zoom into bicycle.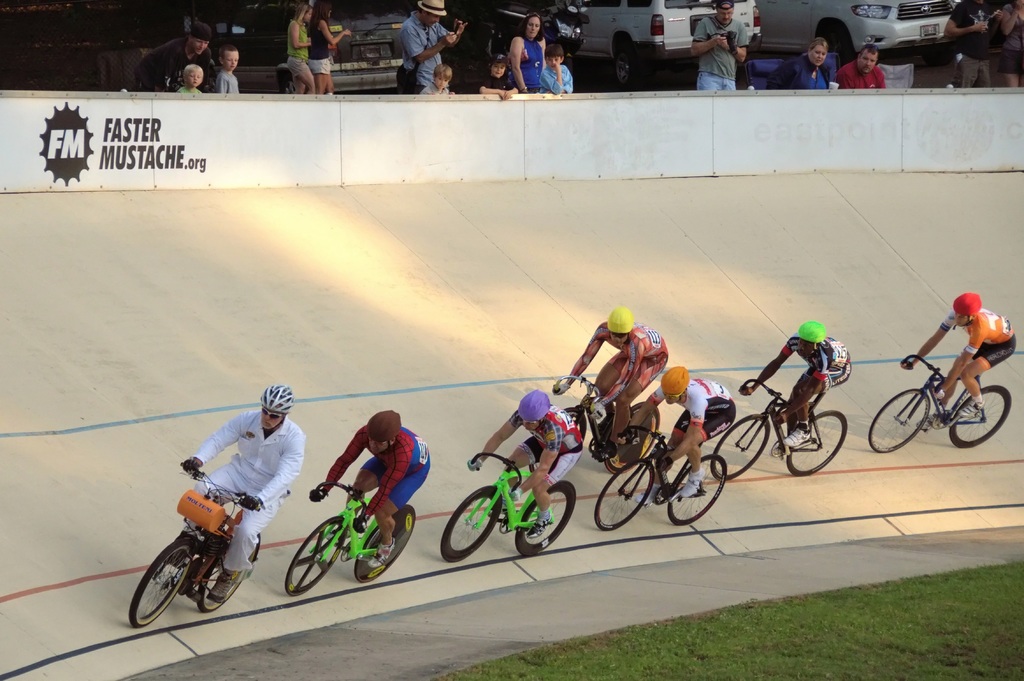
Zoom target: {"left": 874, "top": 325, "right": 1016, "bottom": 460}.
